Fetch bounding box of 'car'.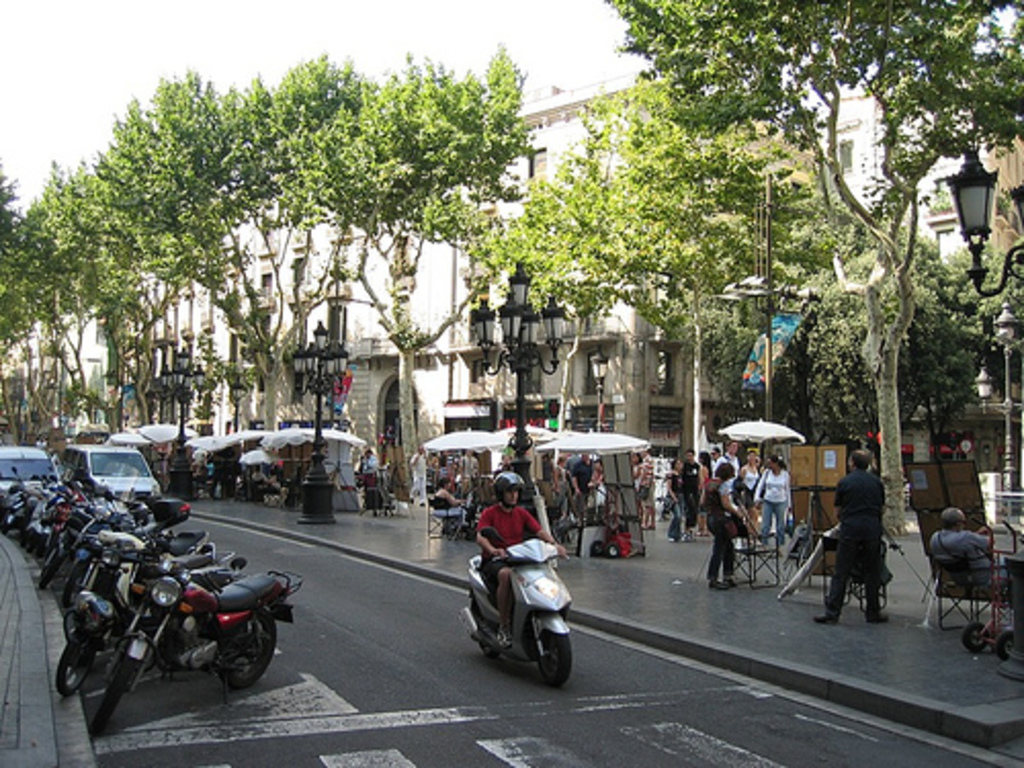
Bbox: (0,442,61,518).
